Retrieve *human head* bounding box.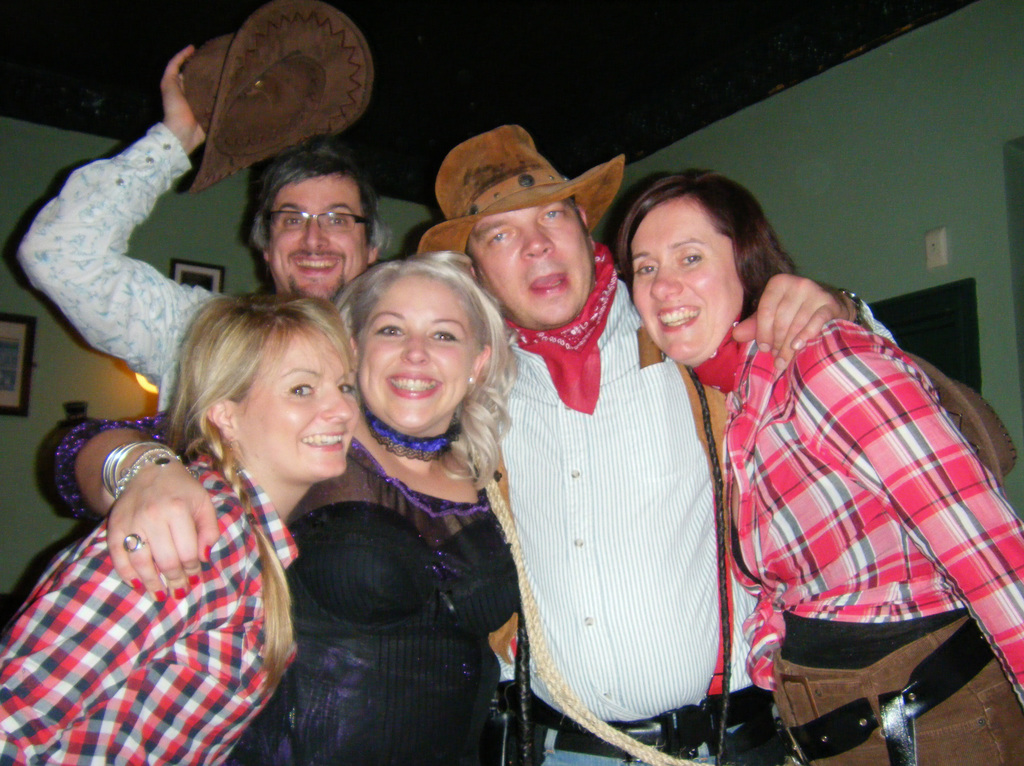
Bounding box: BBox(625, 168, 775, 363).
